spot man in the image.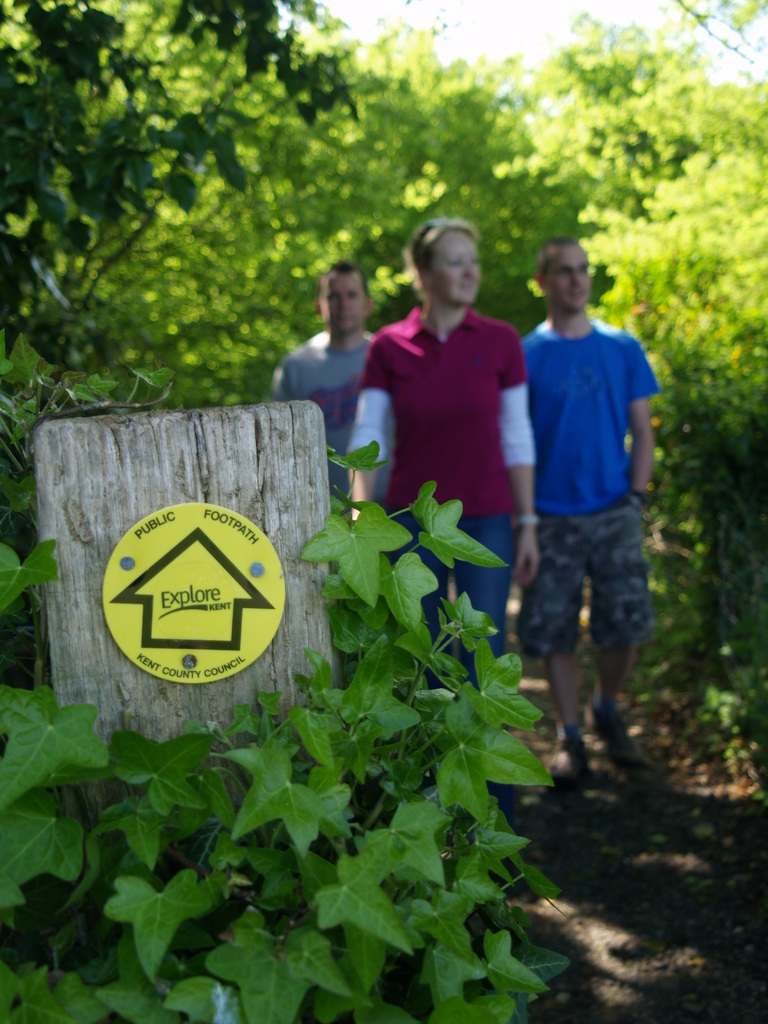
man found at 268,259,392,686.
